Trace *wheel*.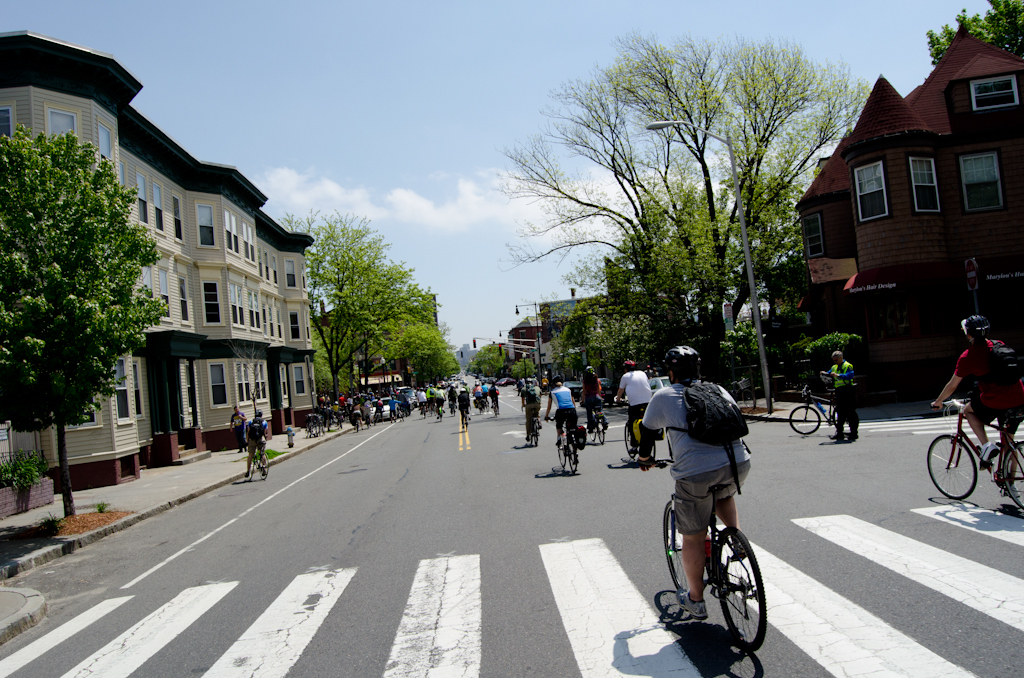
Traced to bbox=[1005, 439, 1023, 505].
